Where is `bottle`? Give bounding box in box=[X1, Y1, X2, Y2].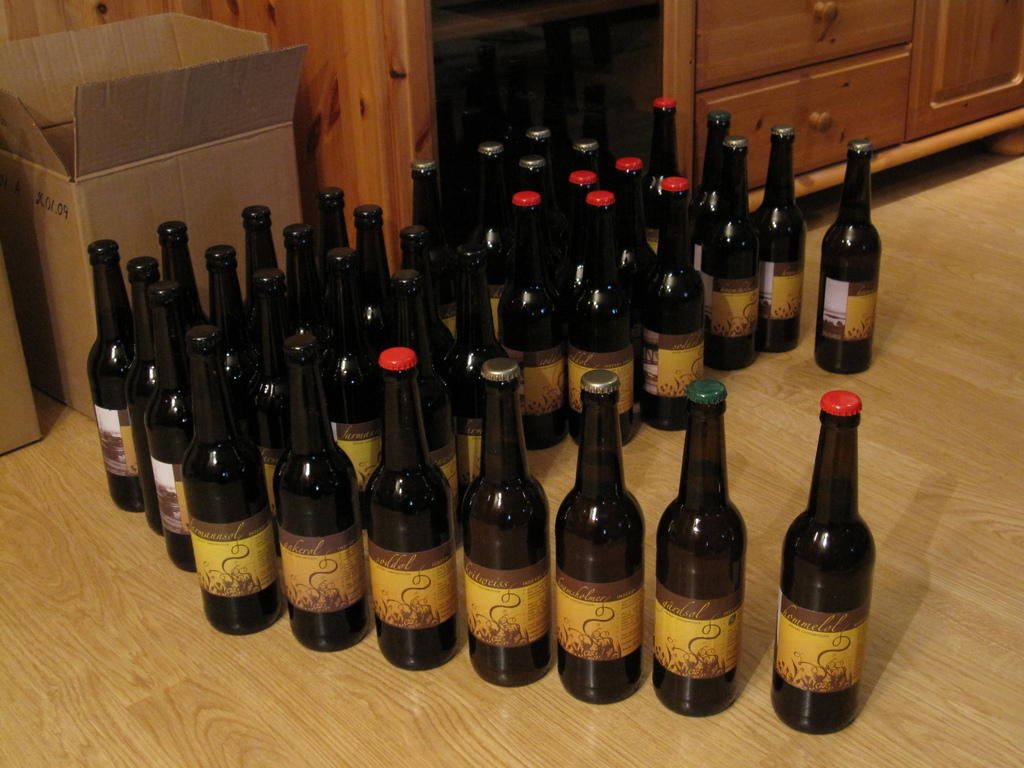
box=[563, 170, 599, 324].
